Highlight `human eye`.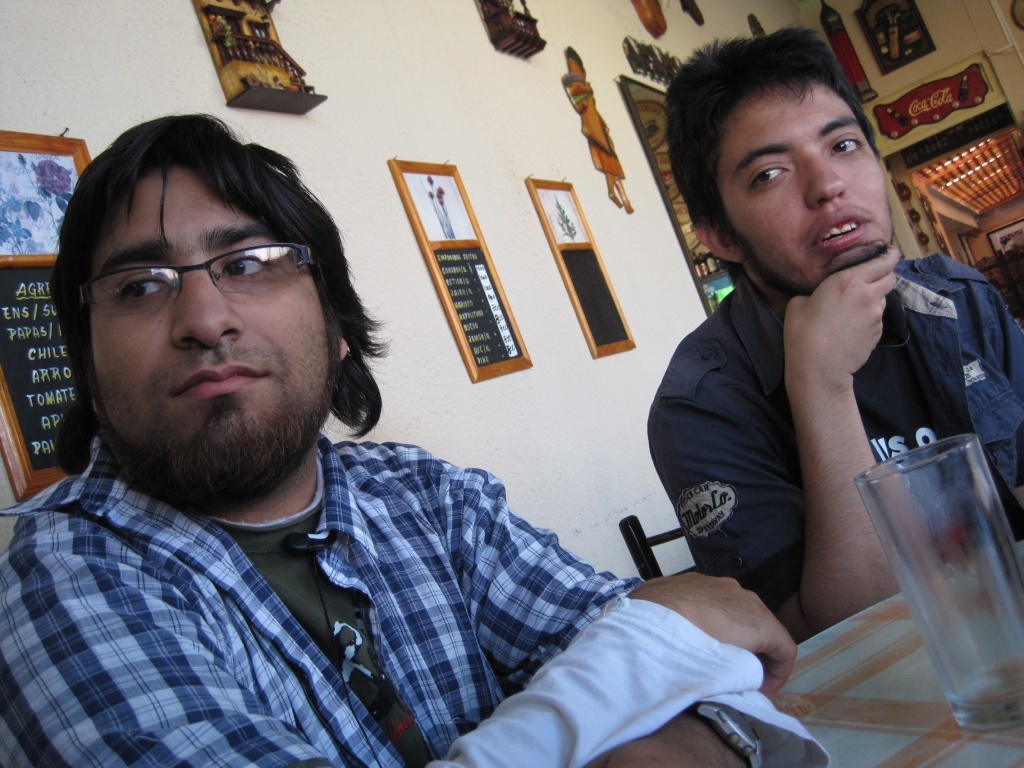
Highlighted region: [220, 246, 273, 281].
